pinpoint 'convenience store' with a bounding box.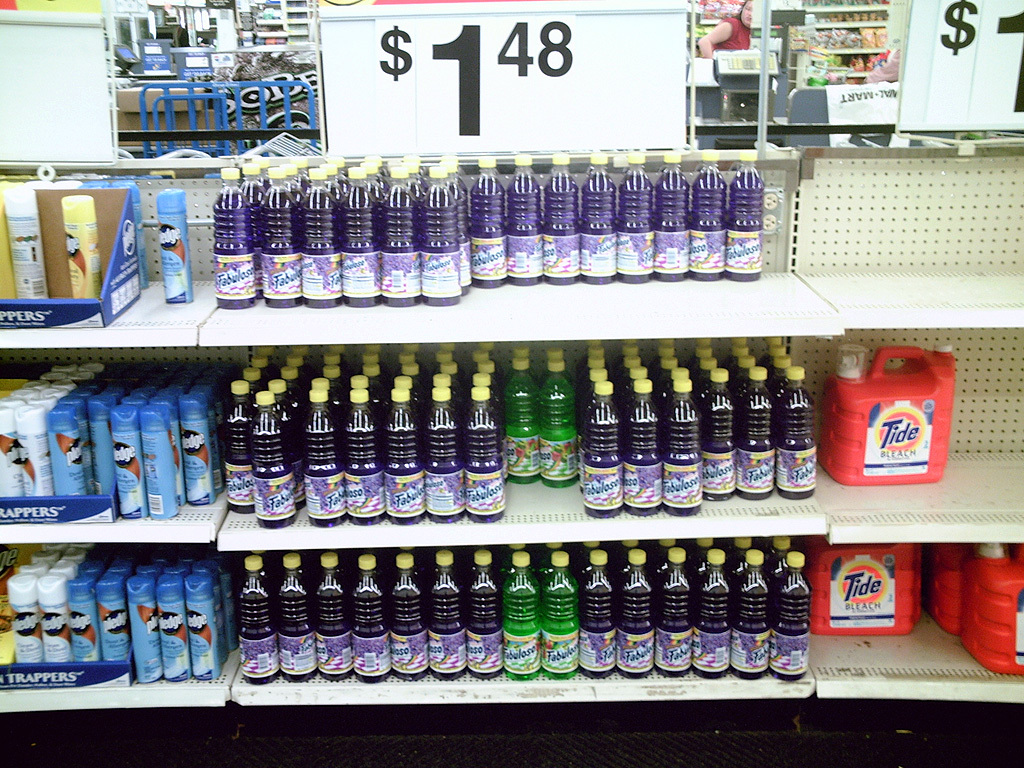
bbox=(16, 69, 1023, 741).
